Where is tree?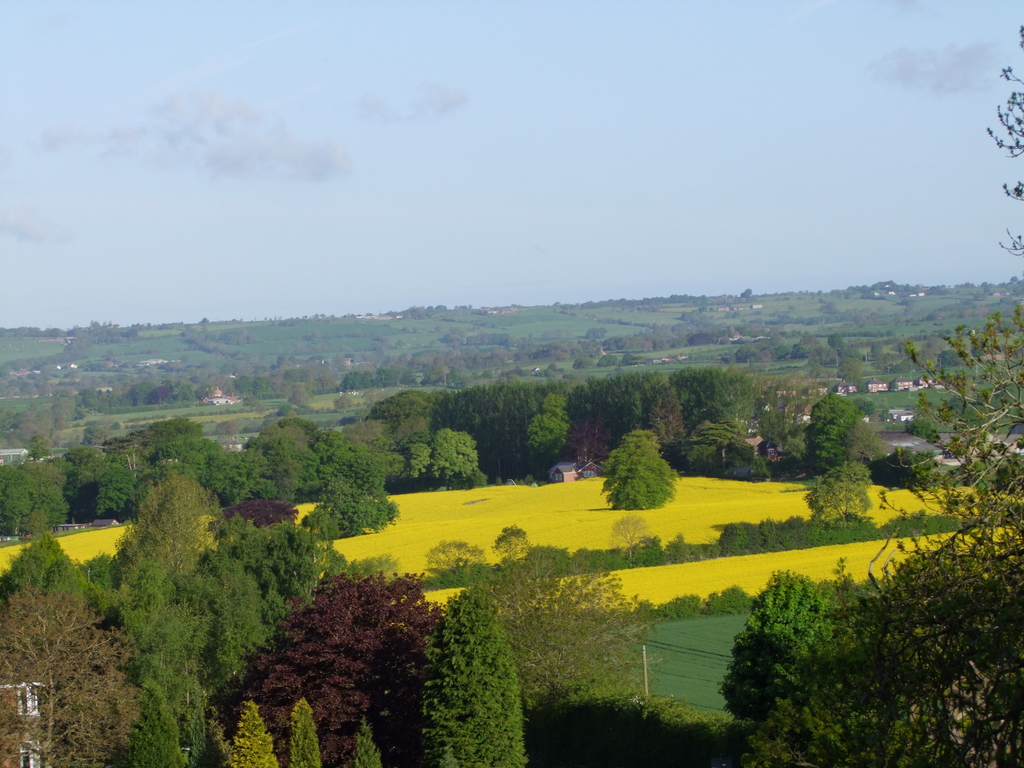
rect(716, 579, 898, 767).
